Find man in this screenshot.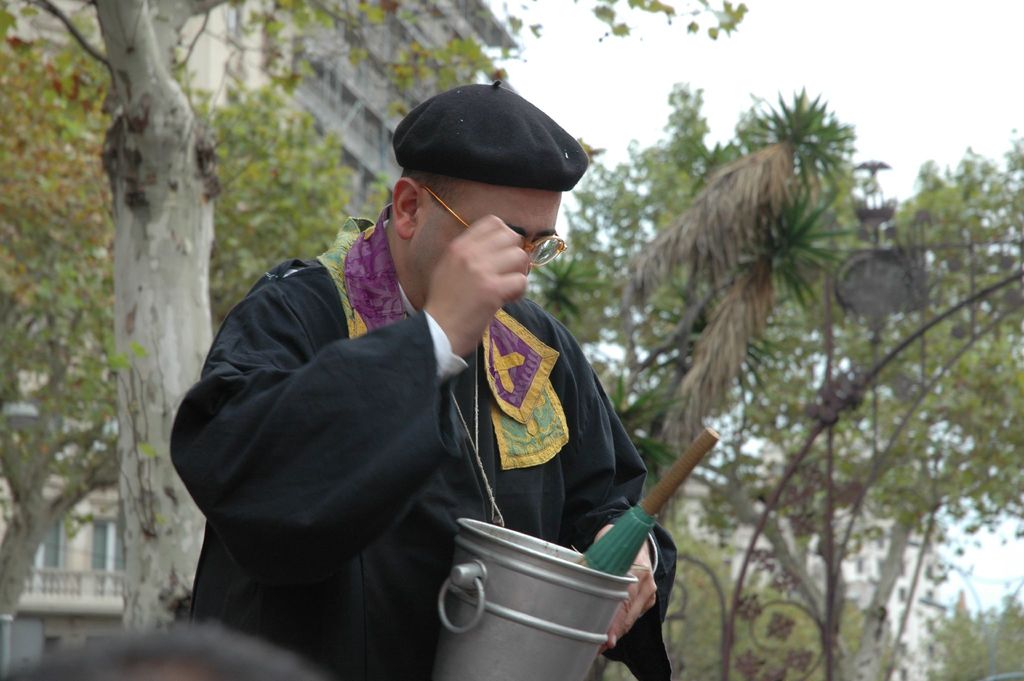
The bounding box for man is (166, 75, 685, 680).
